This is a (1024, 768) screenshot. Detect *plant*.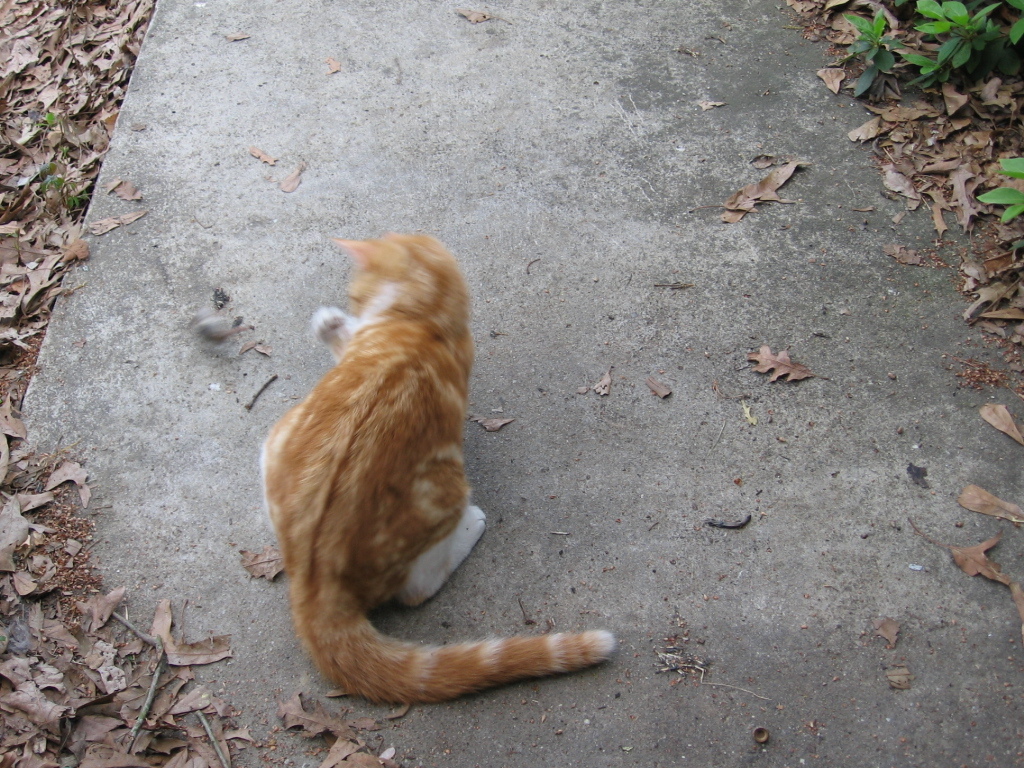
pyautogui.locateOnScreen(972, 152, 1023, 227).
